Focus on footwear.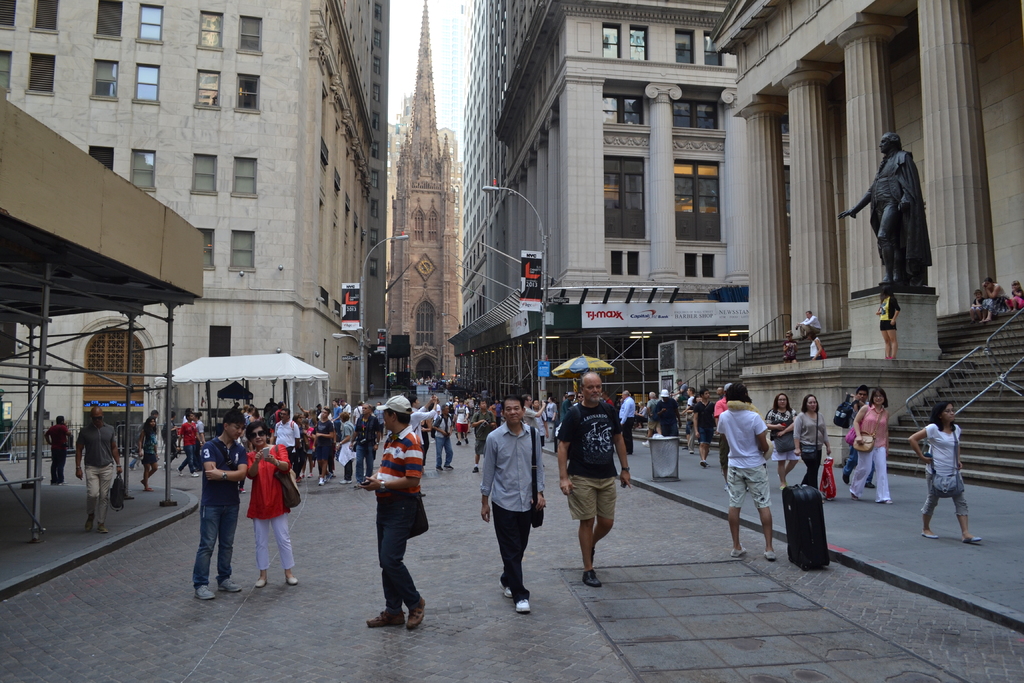
Focused at 316/477/325/486.
